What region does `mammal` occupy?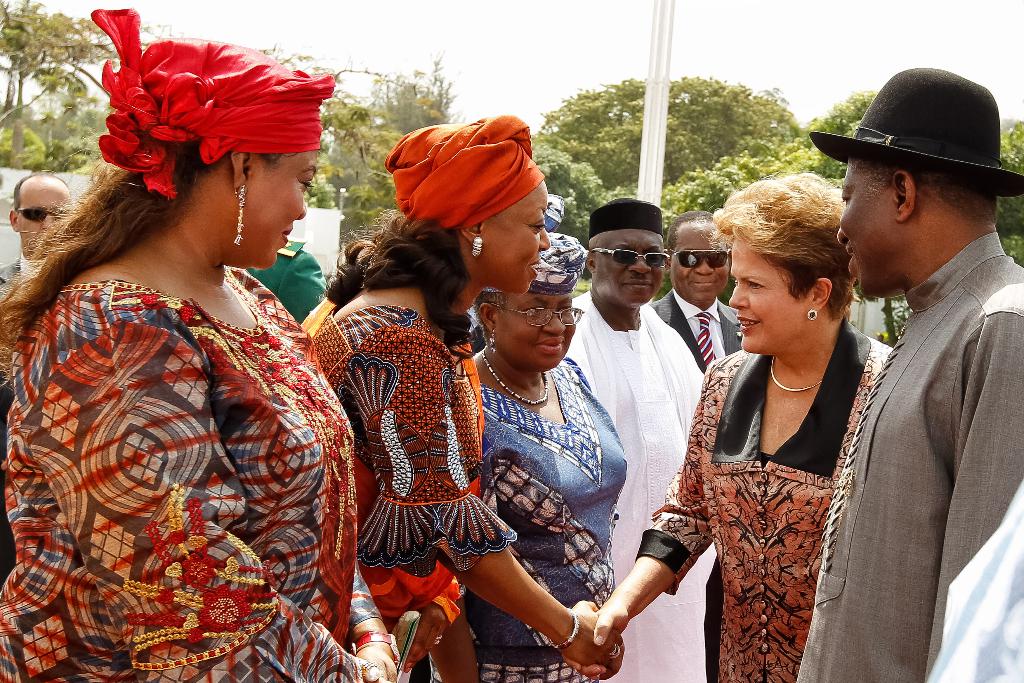
788,63,1023,682.
